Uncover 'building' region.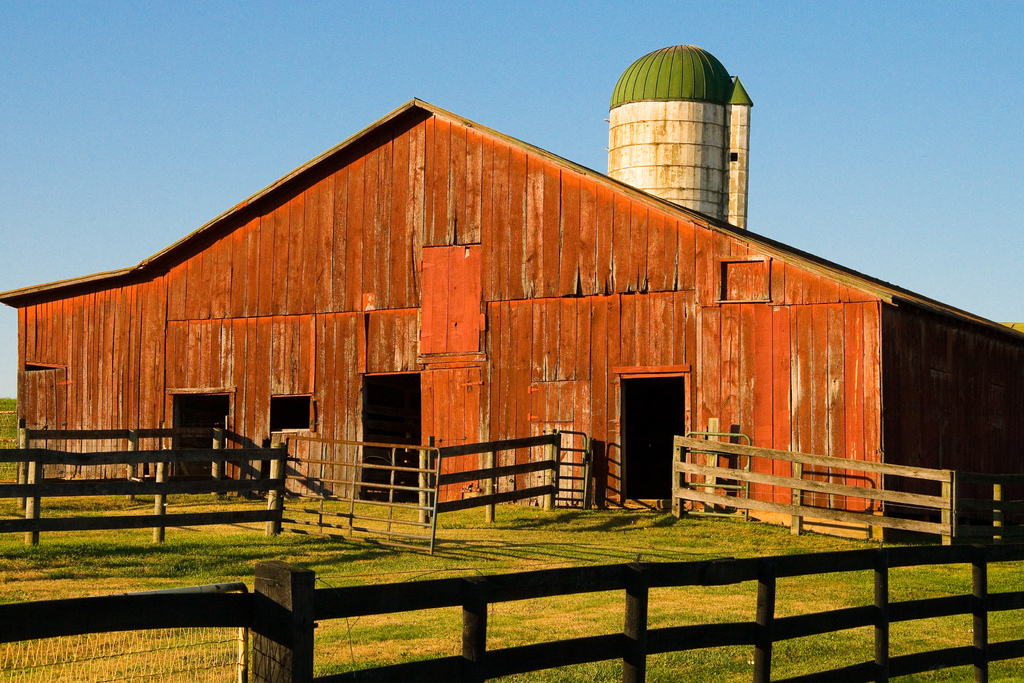
Uncovered: box(0, 44, 1023, 540).
